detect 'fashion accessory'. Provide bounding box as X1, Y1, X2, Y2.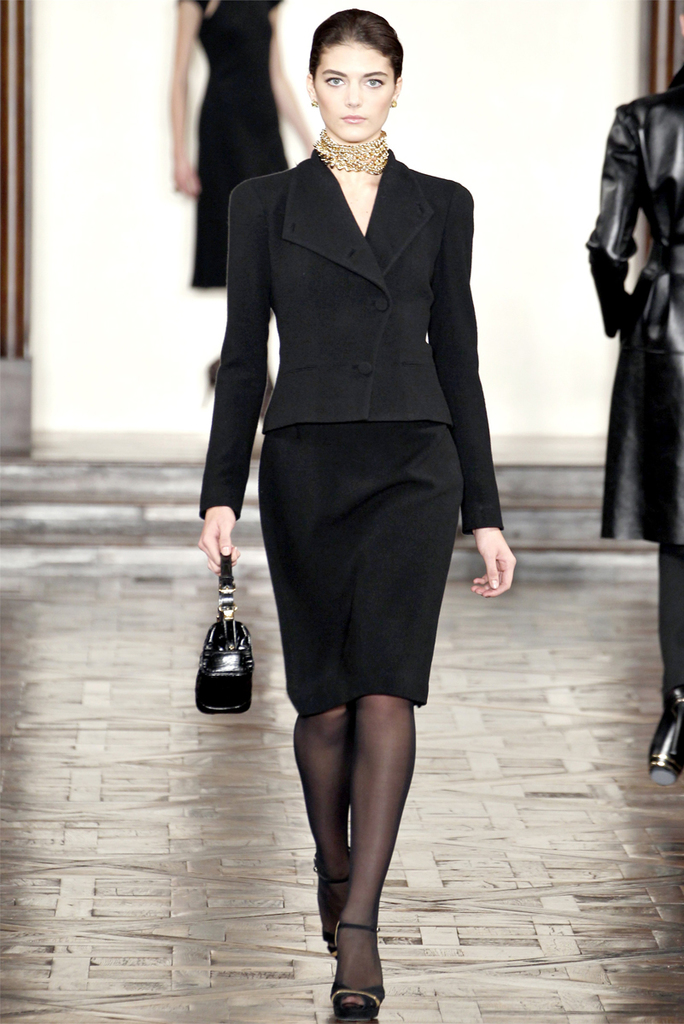
392, 102, 399, 112.
